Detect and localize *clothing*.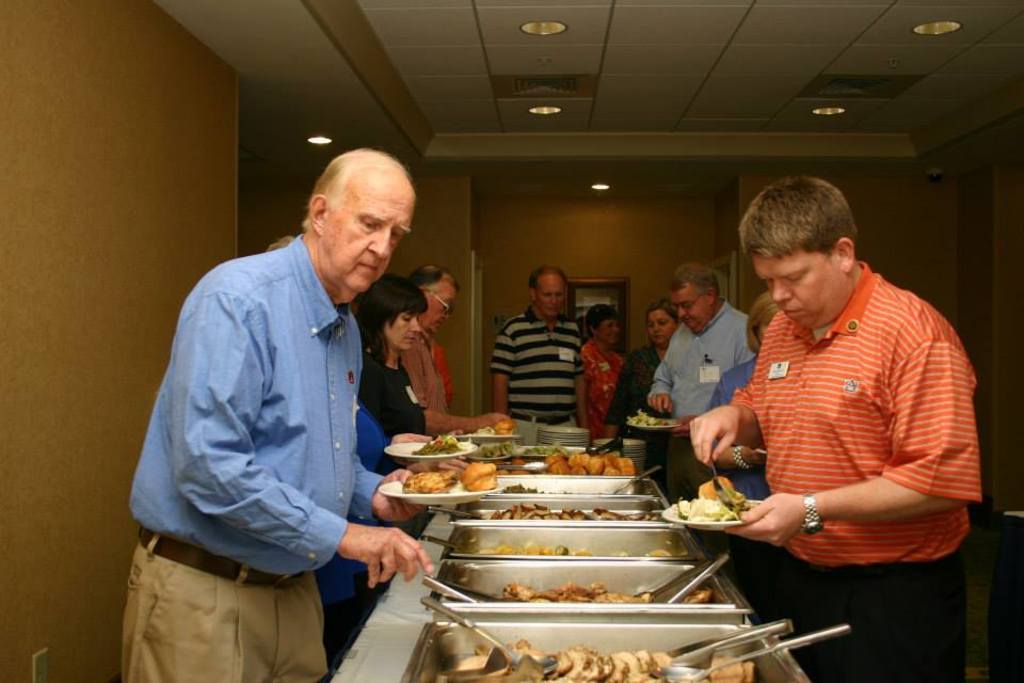
Localized at pyautogui.locateOnScreen(731, 259, 988, 682).
